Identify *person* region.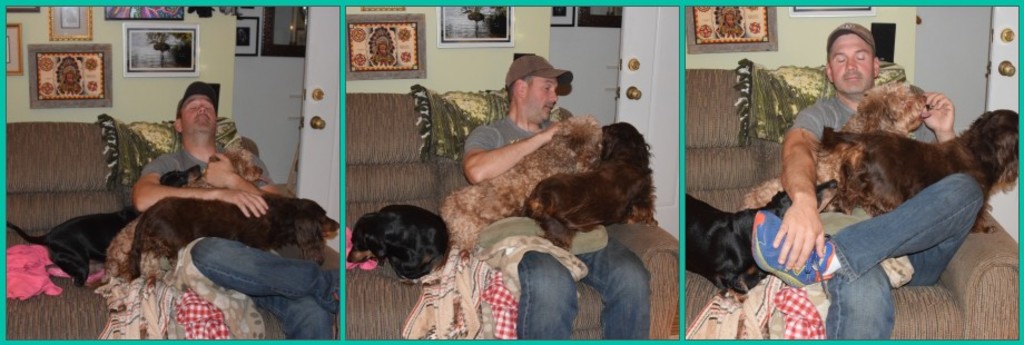
Region: bbox=(464, 53, 652, 337).
